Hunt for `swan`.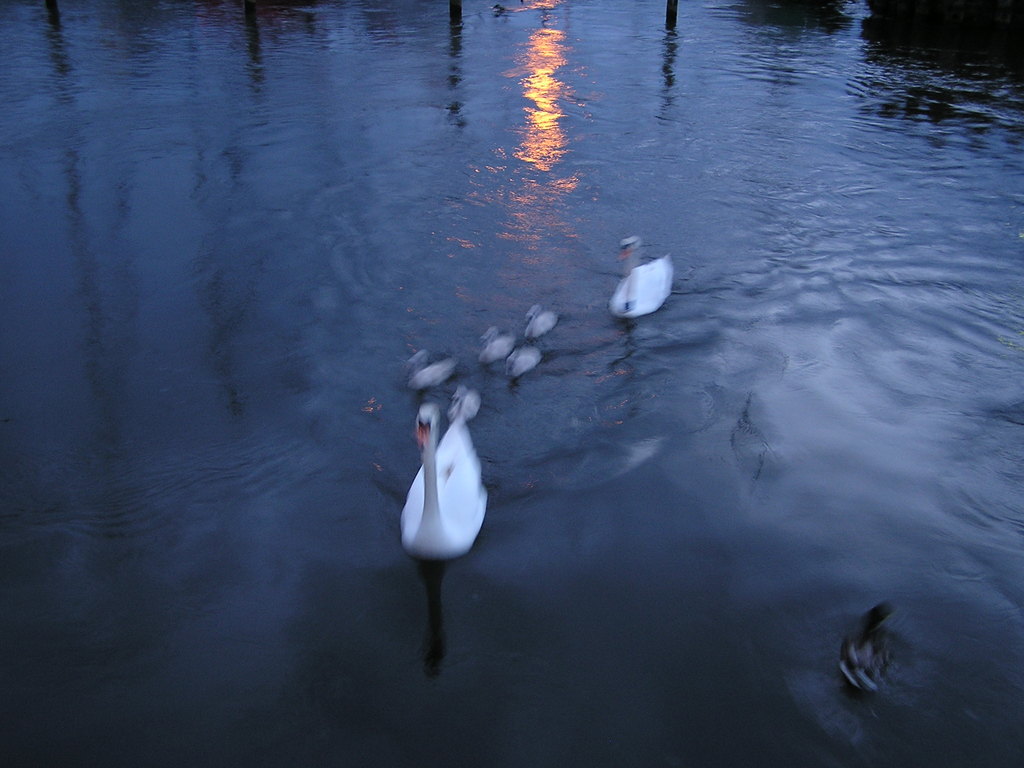
Hunted down at [x1=399, y1=362, x2=504, y2=590].
